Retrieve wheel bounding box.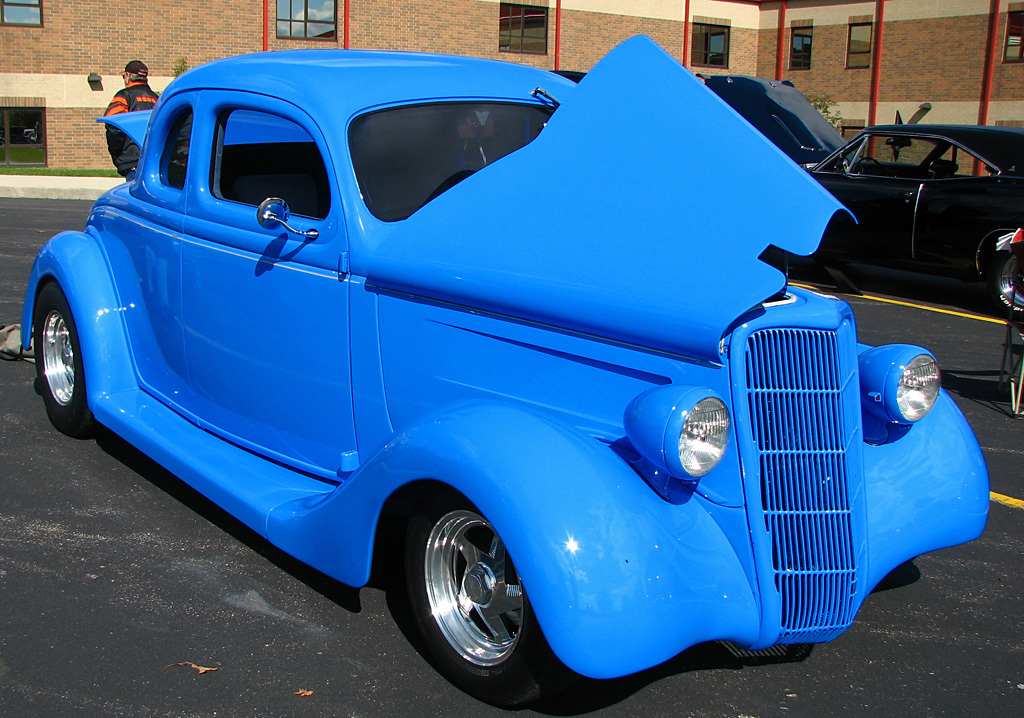
Bounding box: [left=35, top=280, right=102, bottom=436].
